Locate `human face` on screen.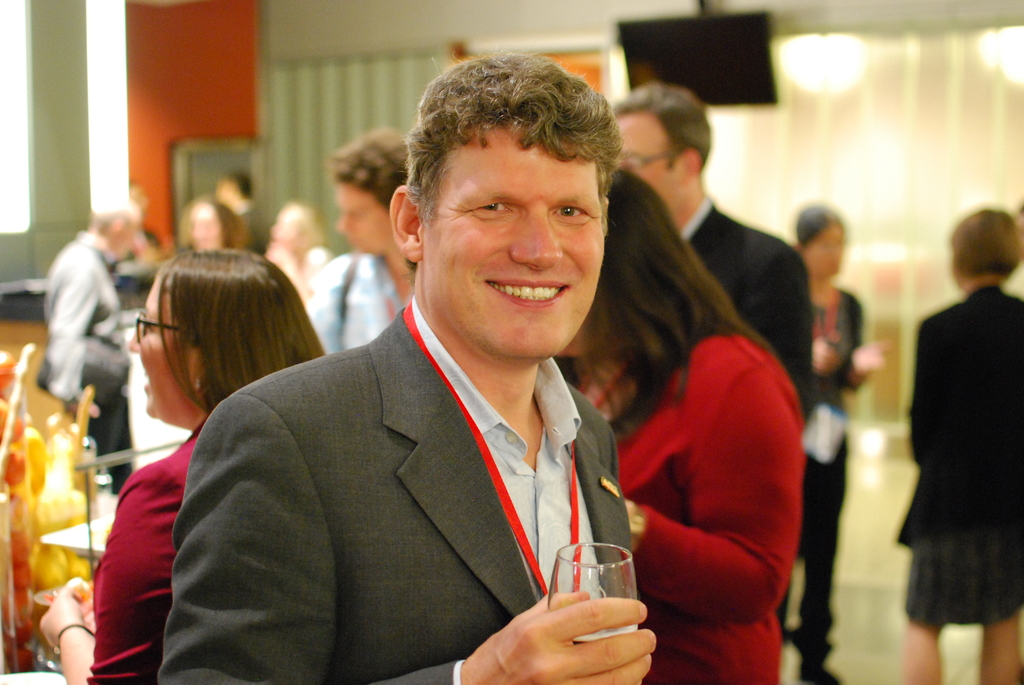
On screen at x1=127 y1=273 x2=203 y2=425.
